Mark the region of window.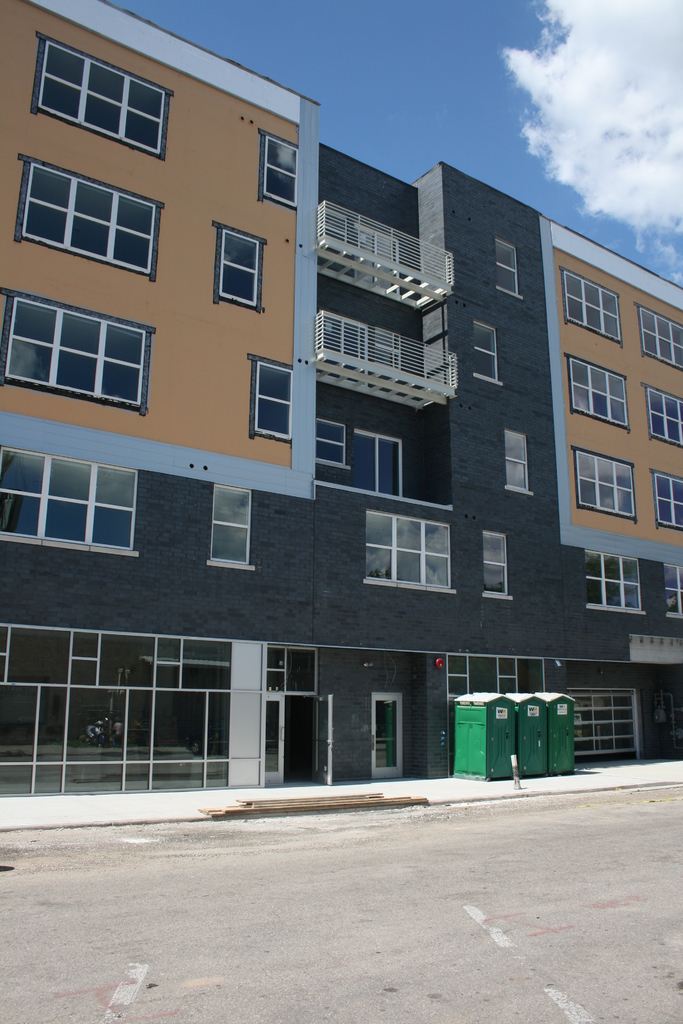
Region: [500,432,539,495].
